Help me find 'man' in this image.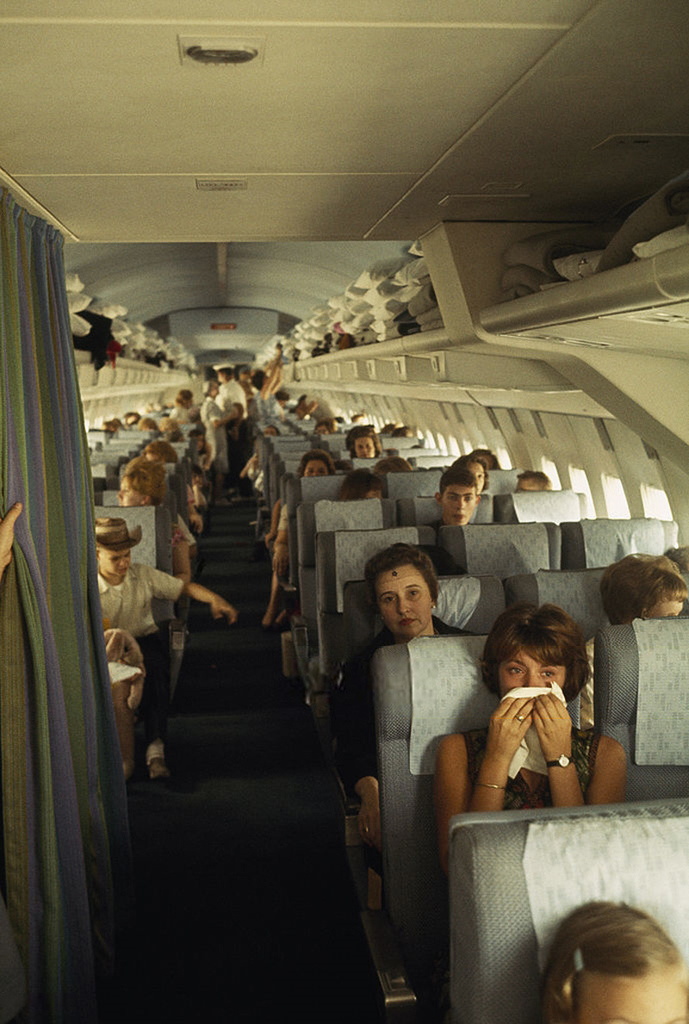
Found it: locate(215, 367, 245, 495).
